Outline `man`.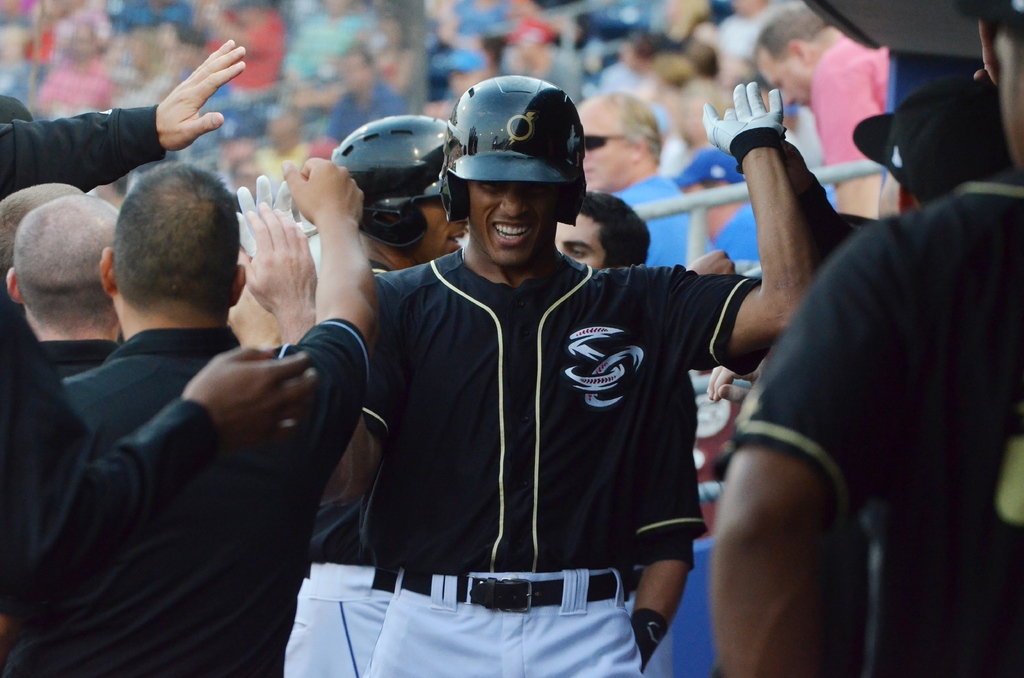
Outline: (x1=20, y1=124, x2=373, y2=665).
